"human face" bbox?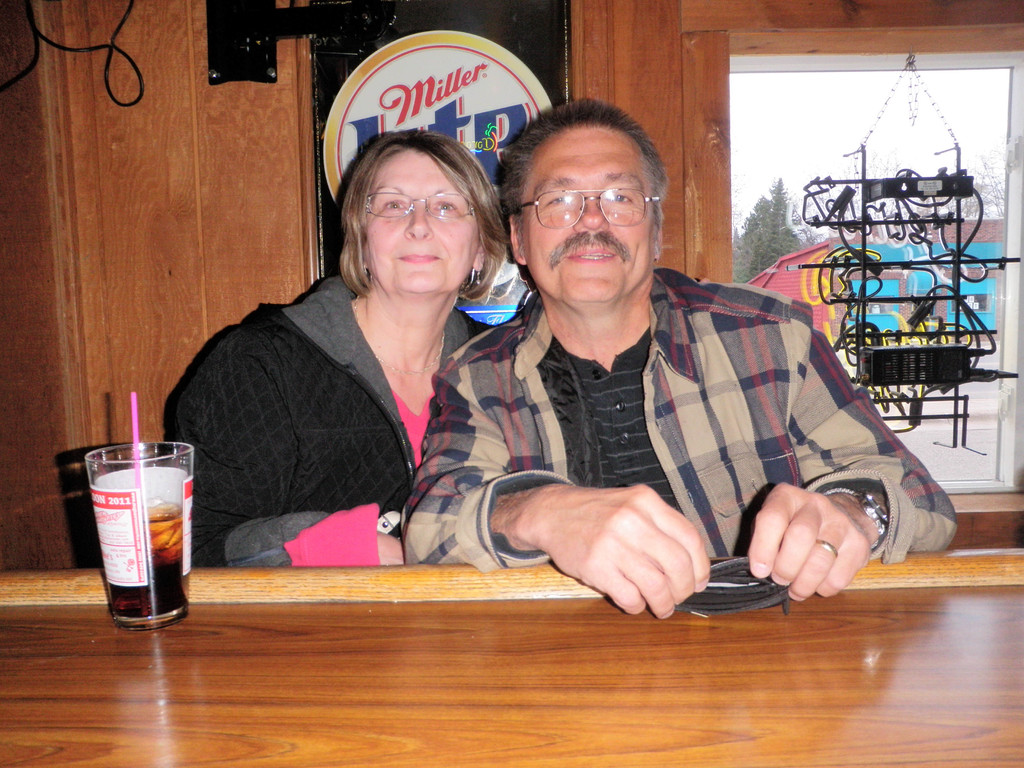
365,147,481,291
